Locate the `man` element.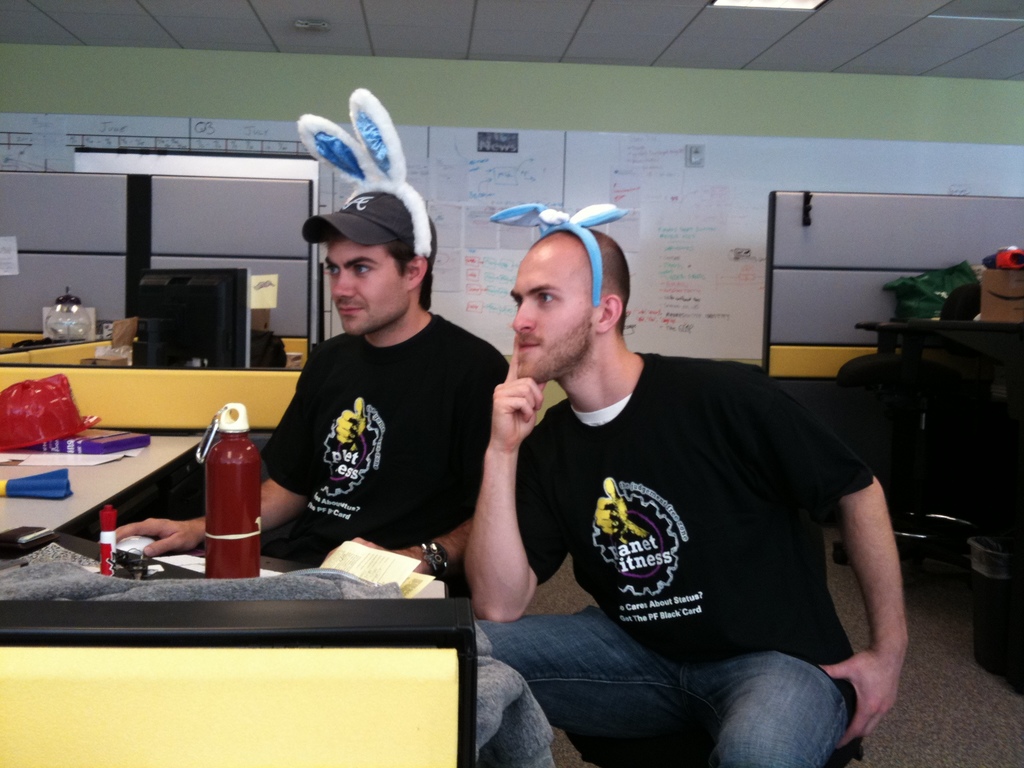
Element bbox: box=[113, 88, 509, 586].
